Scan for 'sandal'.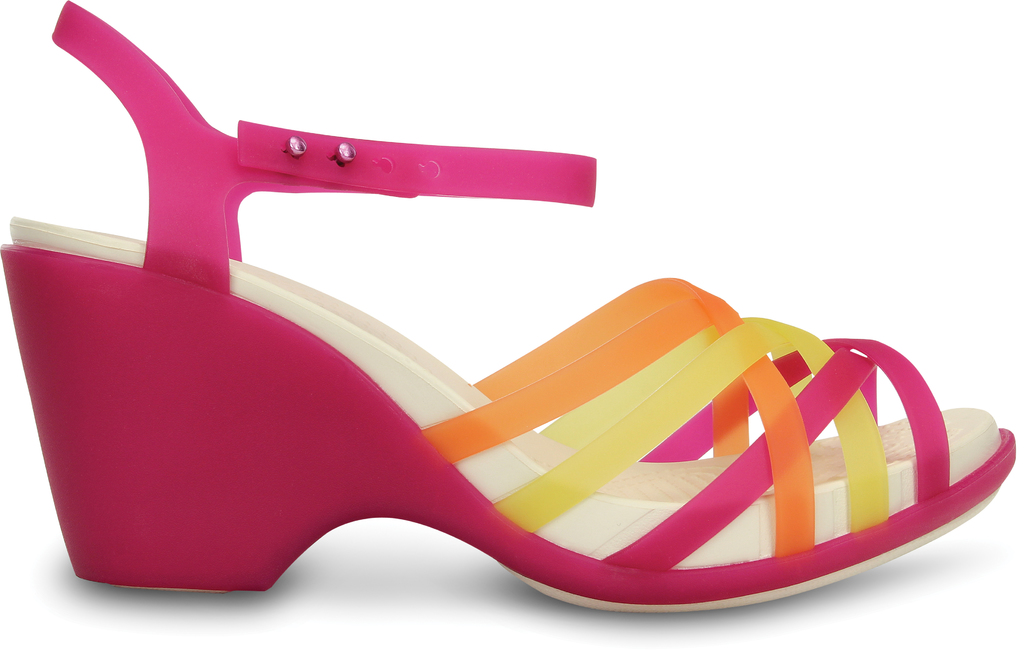
Scan result: (2,5,1015,616).
